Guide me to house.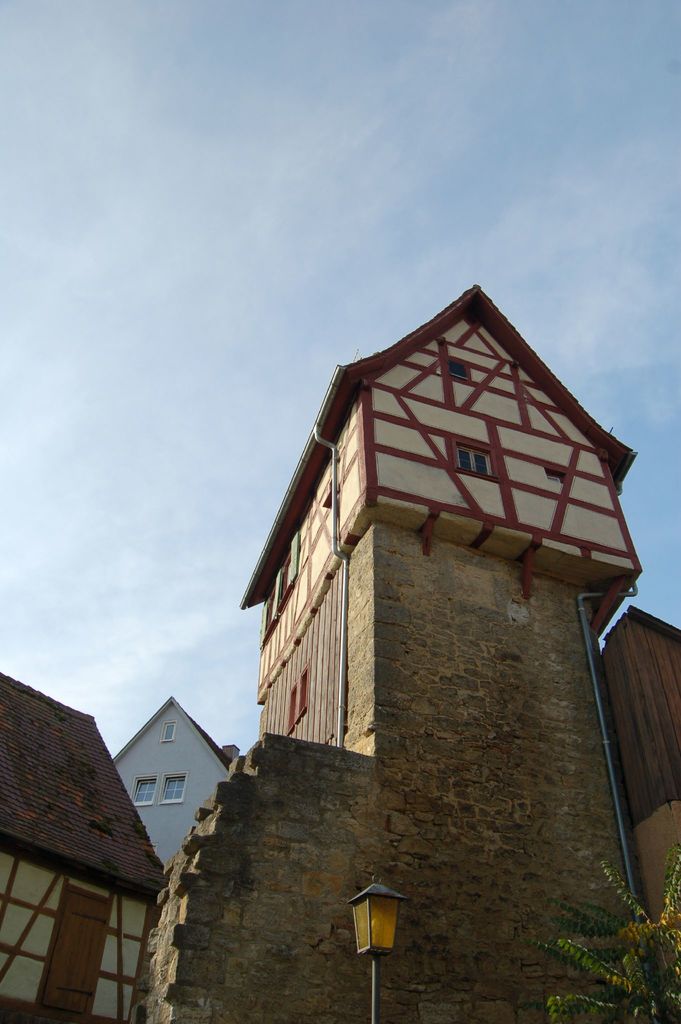
Guidance: 89/705/234/867.
